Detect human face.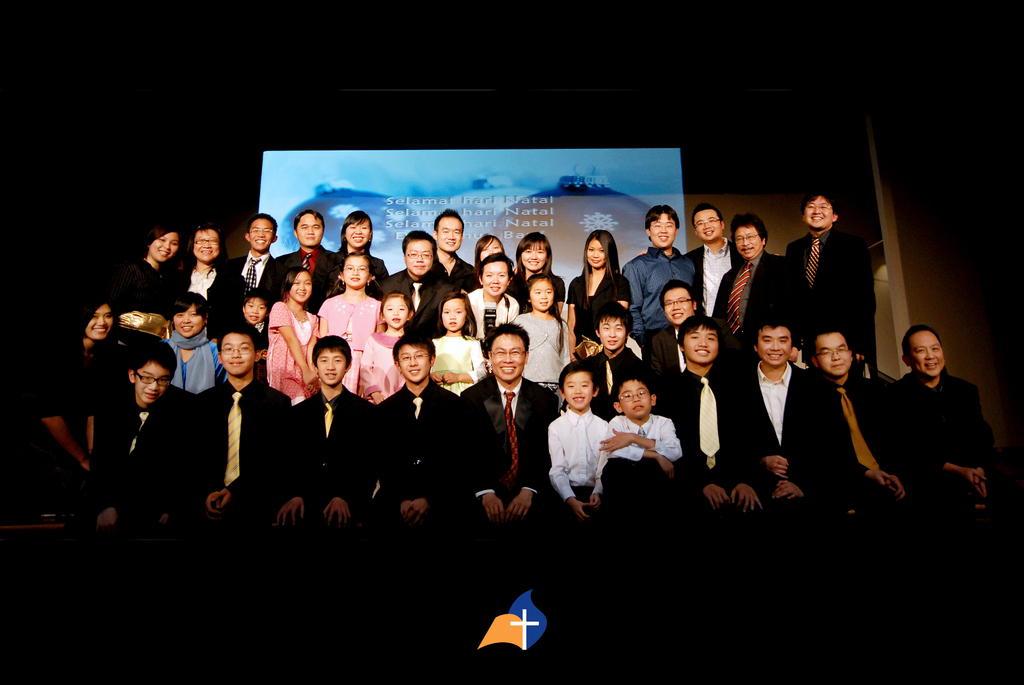
Detected at [492,333,527,379].
